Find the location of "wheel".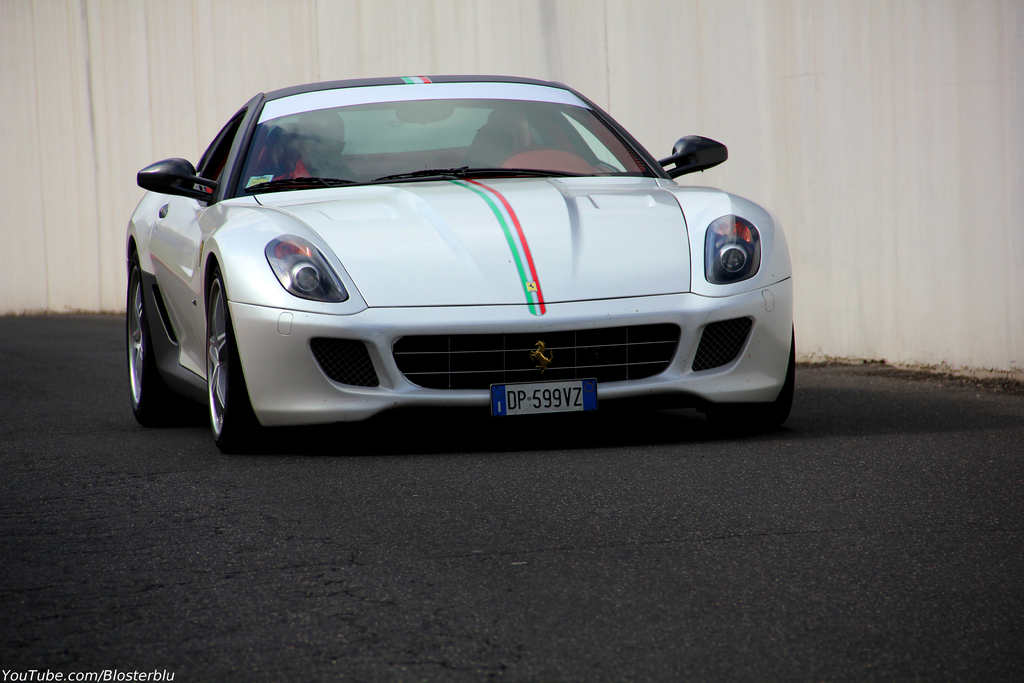
Location: (204,268,277,453).
